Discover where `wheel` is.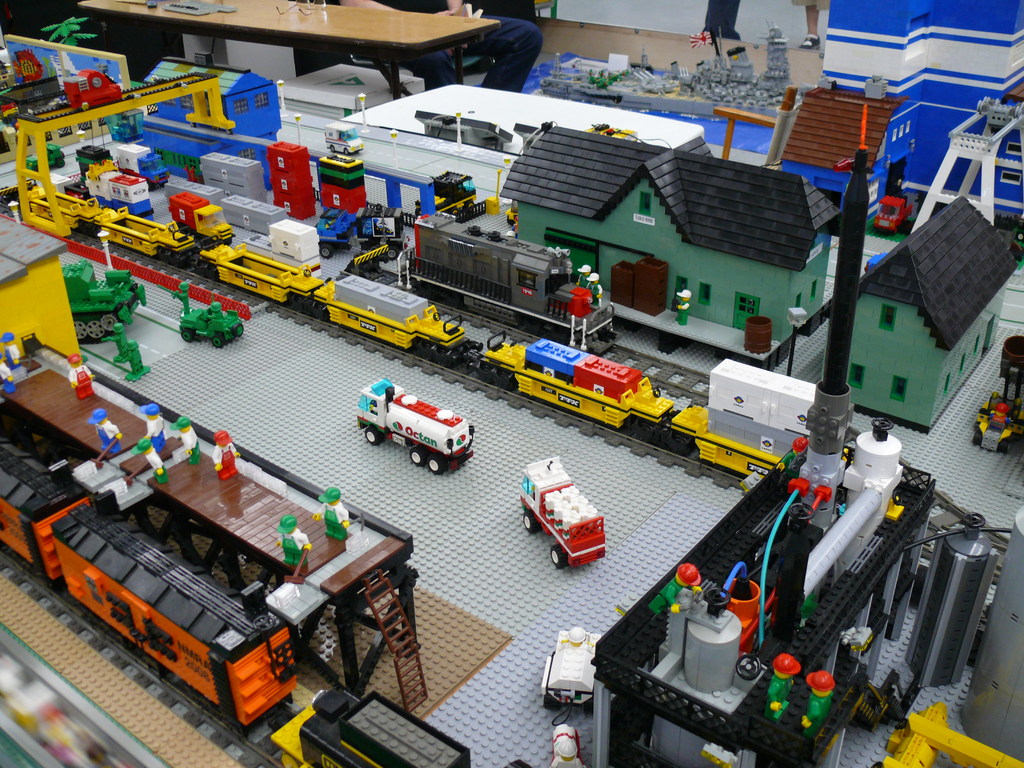
Discovered at locate(88, 319, 108, 342).
